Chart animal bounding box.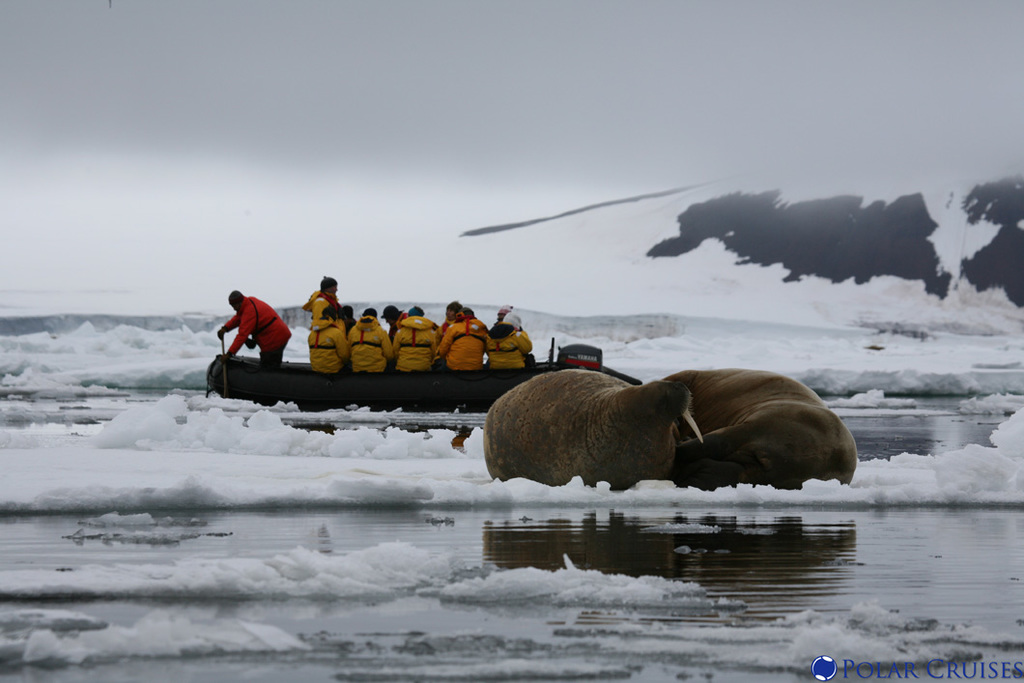
Charted: <box>479,360,706,484</box>.
